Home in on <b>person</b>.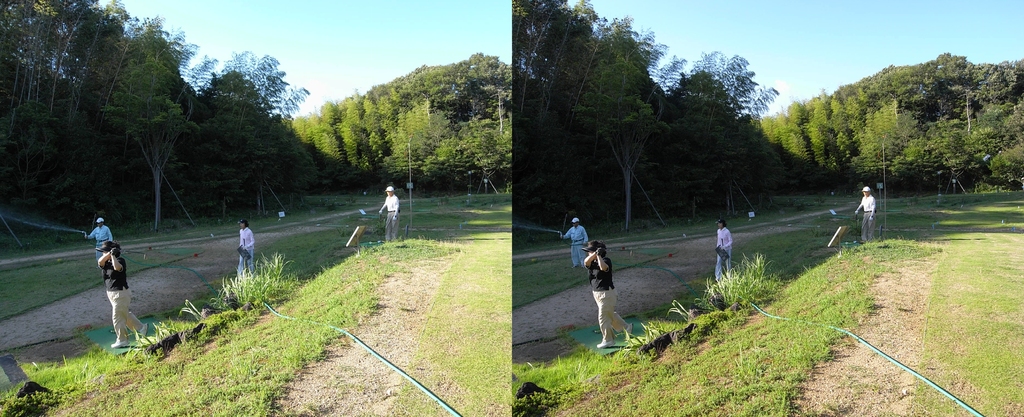
Homed in at x1=580 y1=229 x2=634 y2=350.
